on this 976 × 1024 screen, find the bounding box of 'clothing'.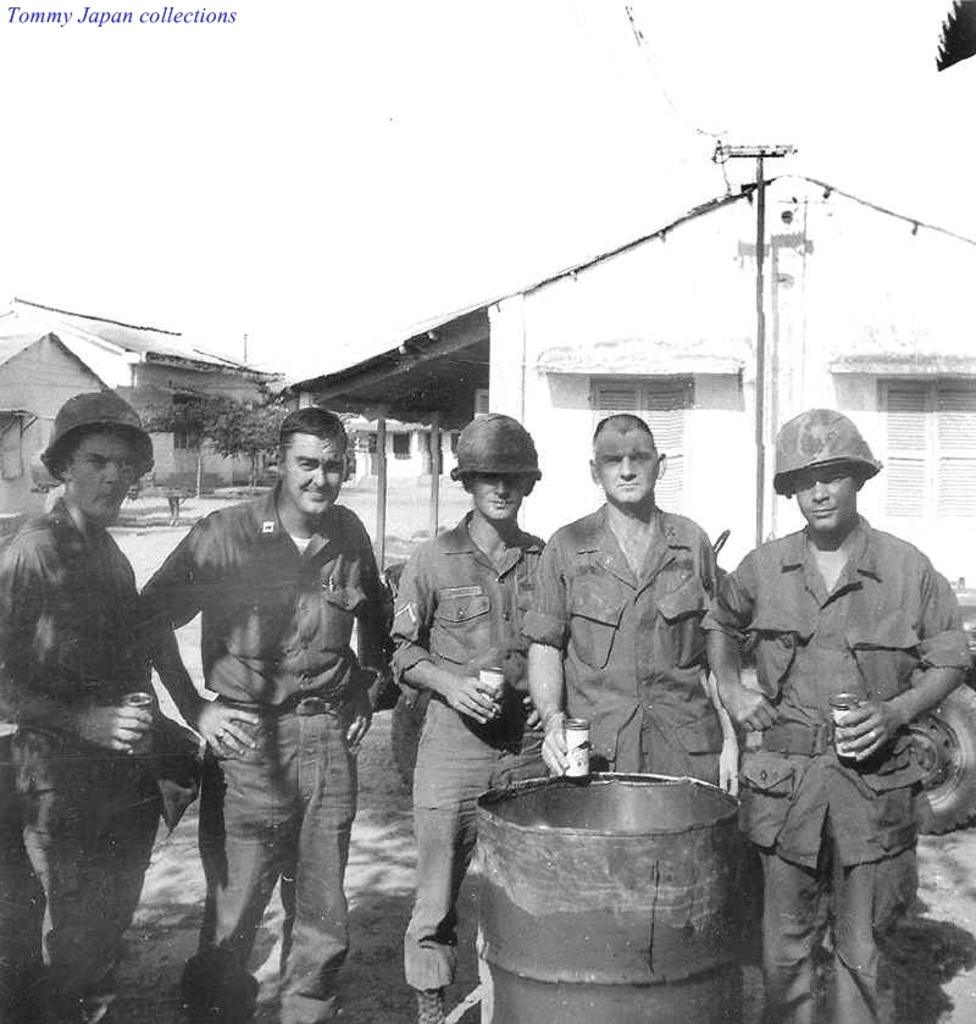
Bounding box: box=[137, 476, 401, 1023].
